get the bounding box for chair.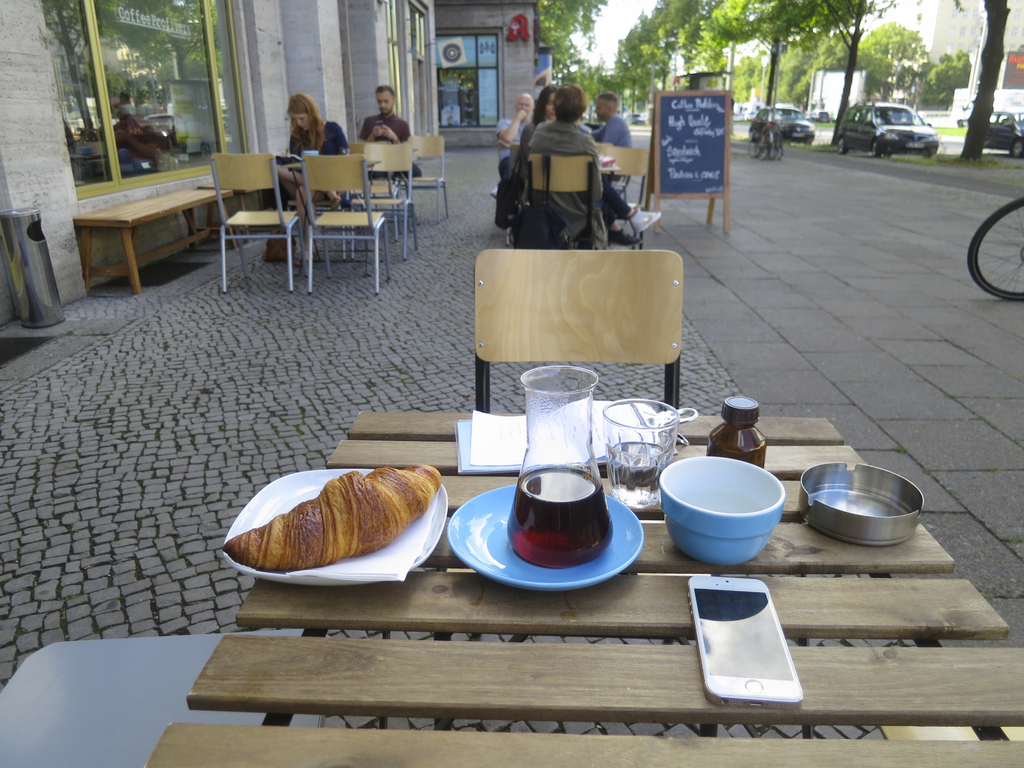
299:156:392:298.
